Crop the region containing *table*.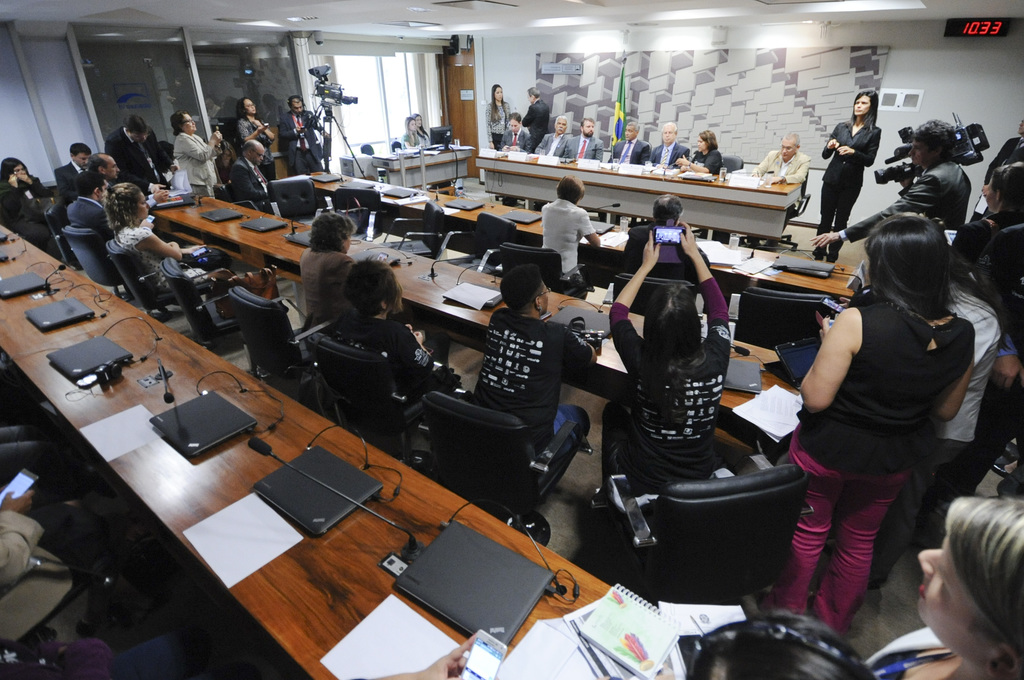
Crop region: bbox=(475, 149, 804, 240).
